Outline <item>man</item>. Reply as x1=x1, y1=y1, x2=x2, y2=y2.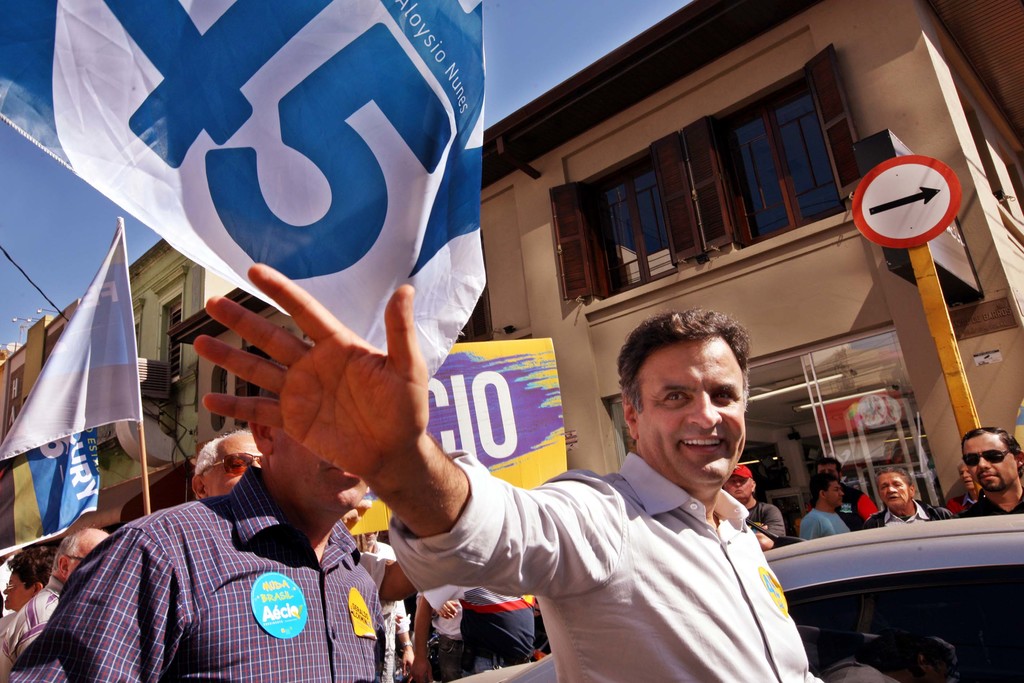
x1=418, y1=564, x2=546, y2=682.
